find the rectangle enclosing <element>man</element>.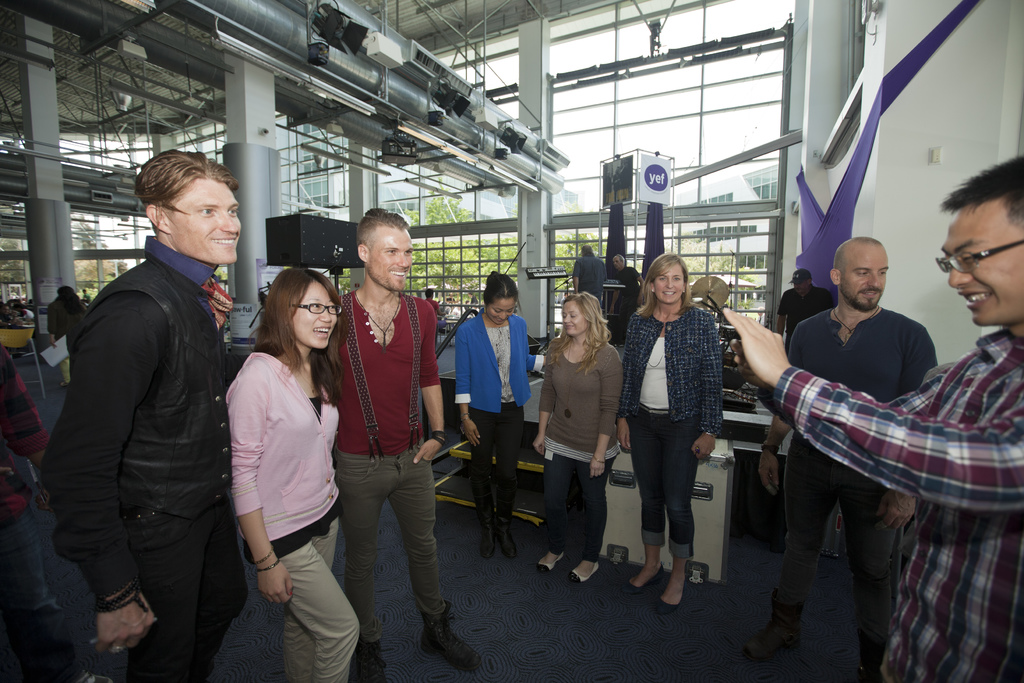
Rect(724, 151, 1023, 682).
